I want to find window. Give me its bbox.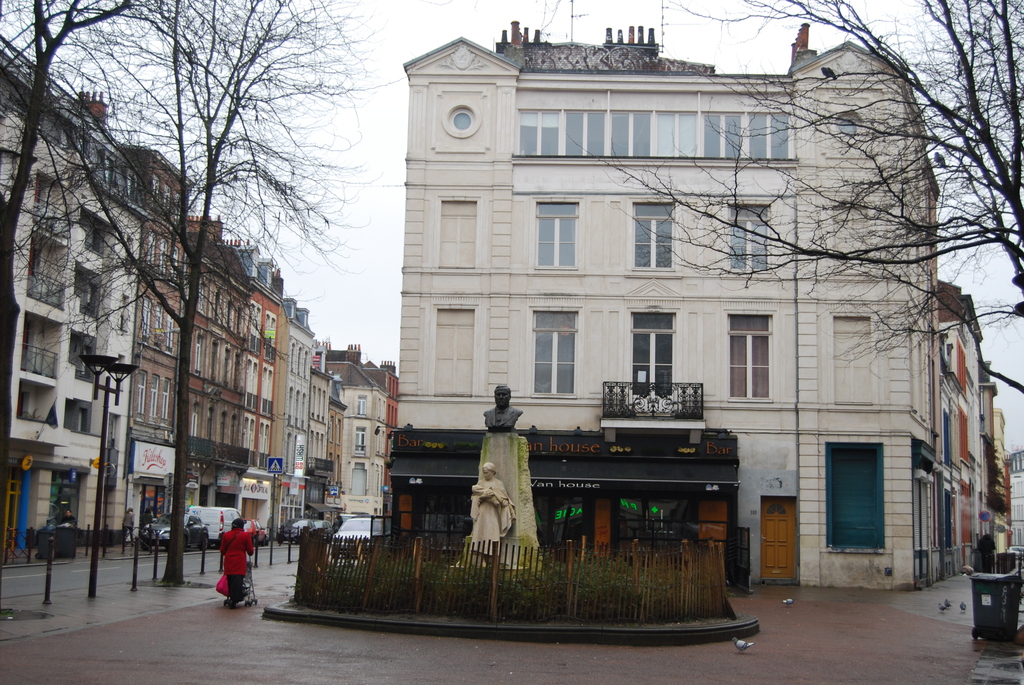
Rect(120, 294, 130, 333).
